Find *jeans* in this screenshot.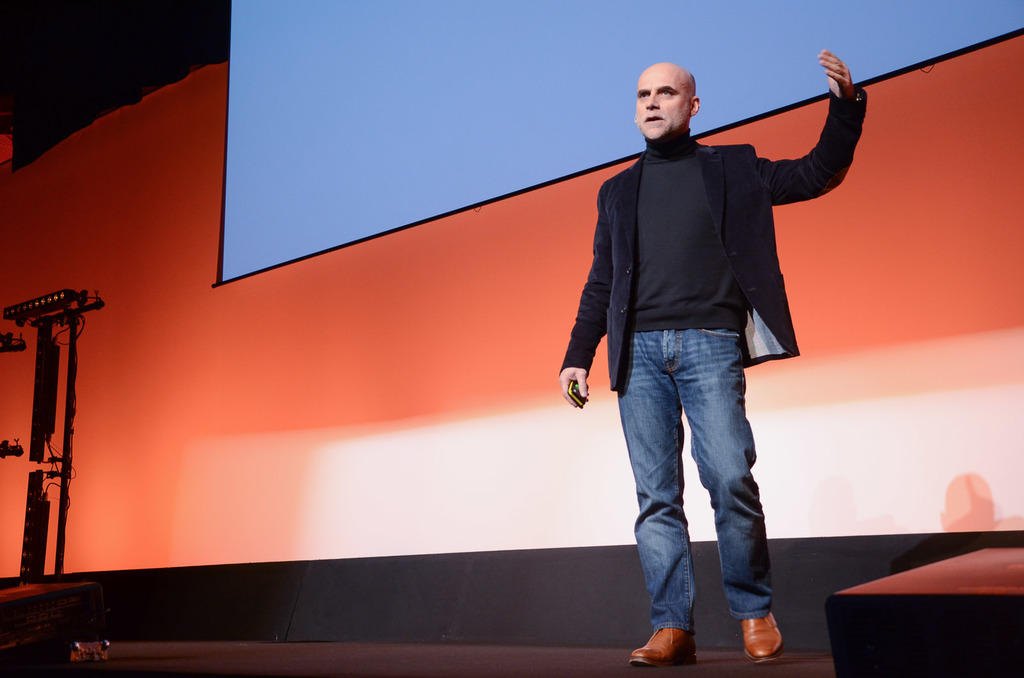
The bounding box for *jeans* is x1=612 y1=332 x2=796 y2=645.
